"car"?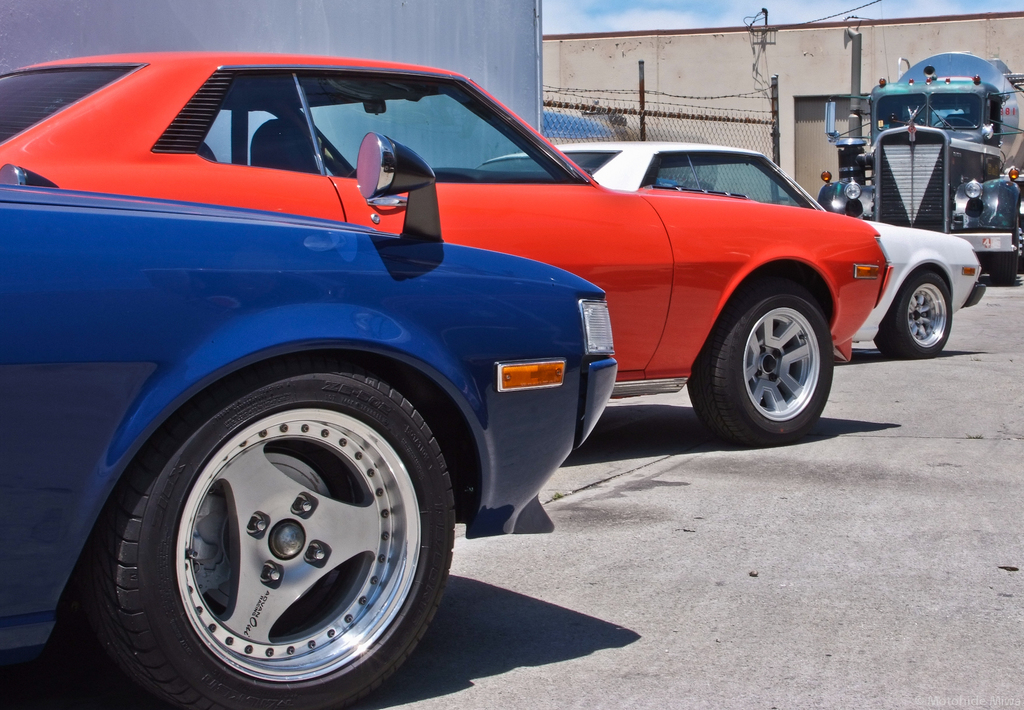
l=0, t=128, r=620, b=709
